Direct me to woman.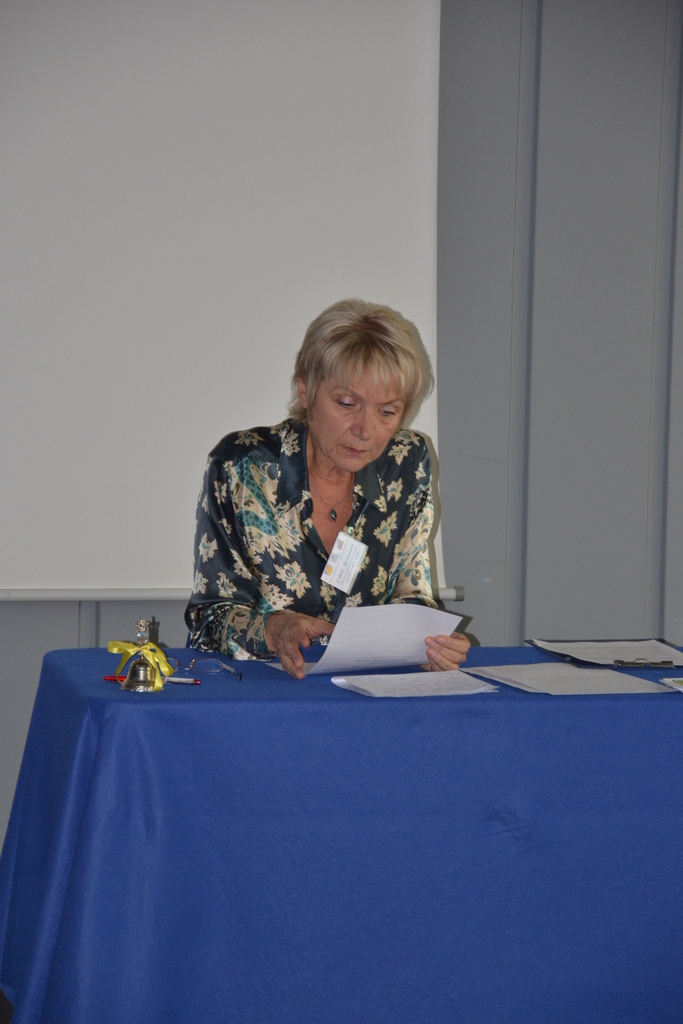
Direction: (176,300,469,713).
